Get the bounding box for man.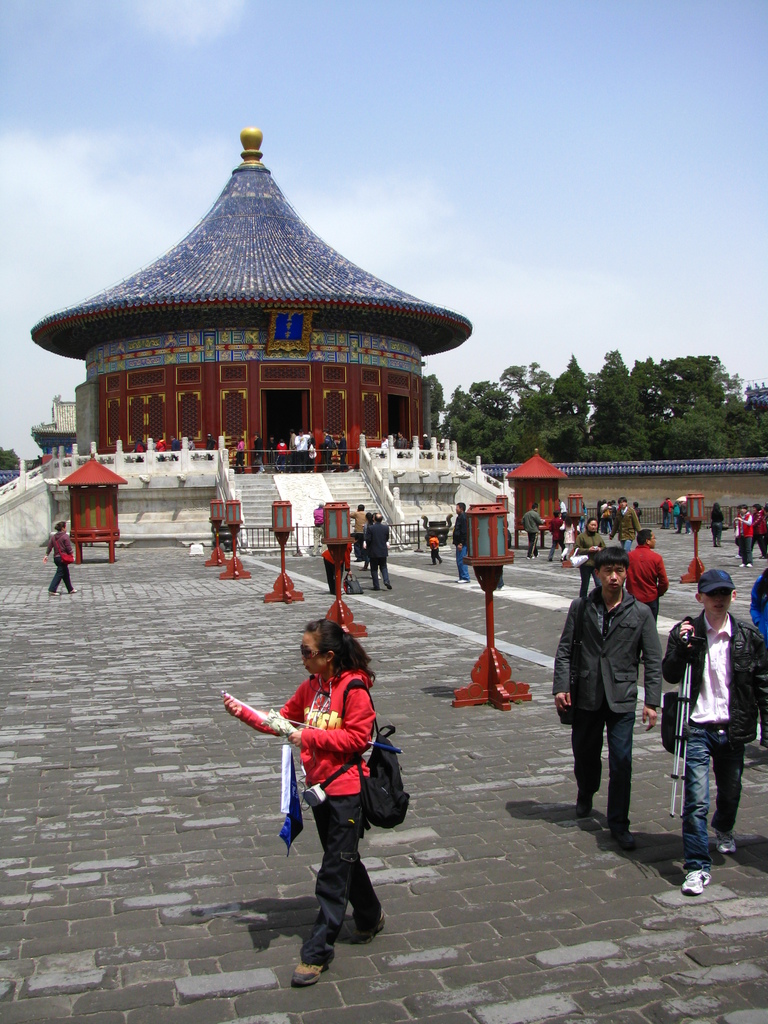
l=170, t=434, r=180, b=460.
